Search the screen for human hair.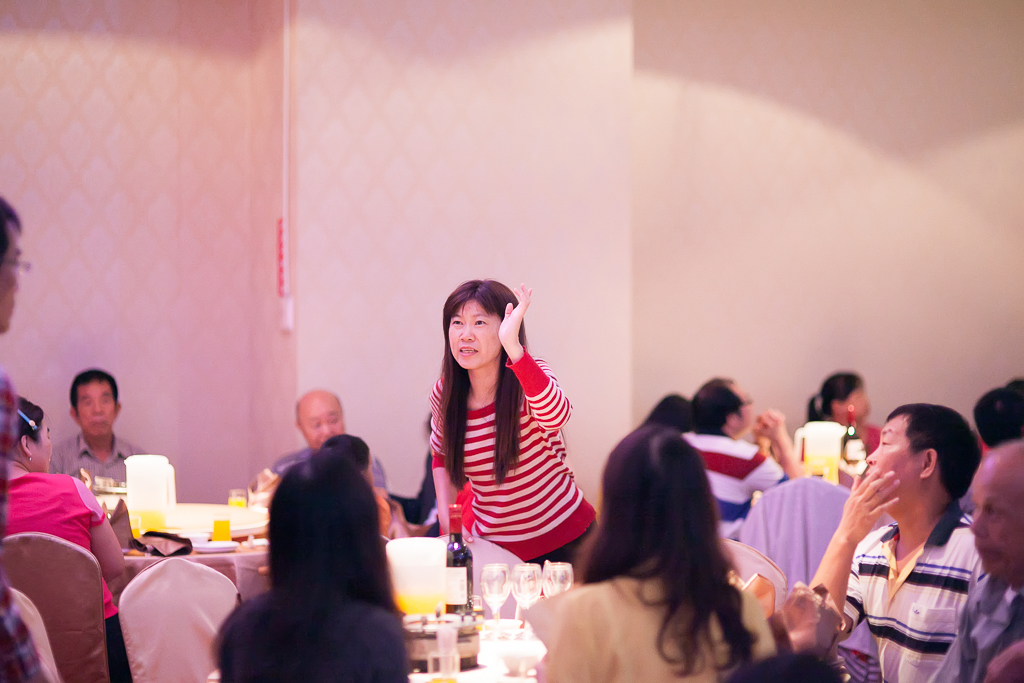
Found at detection(265, 455, 405, 624).
